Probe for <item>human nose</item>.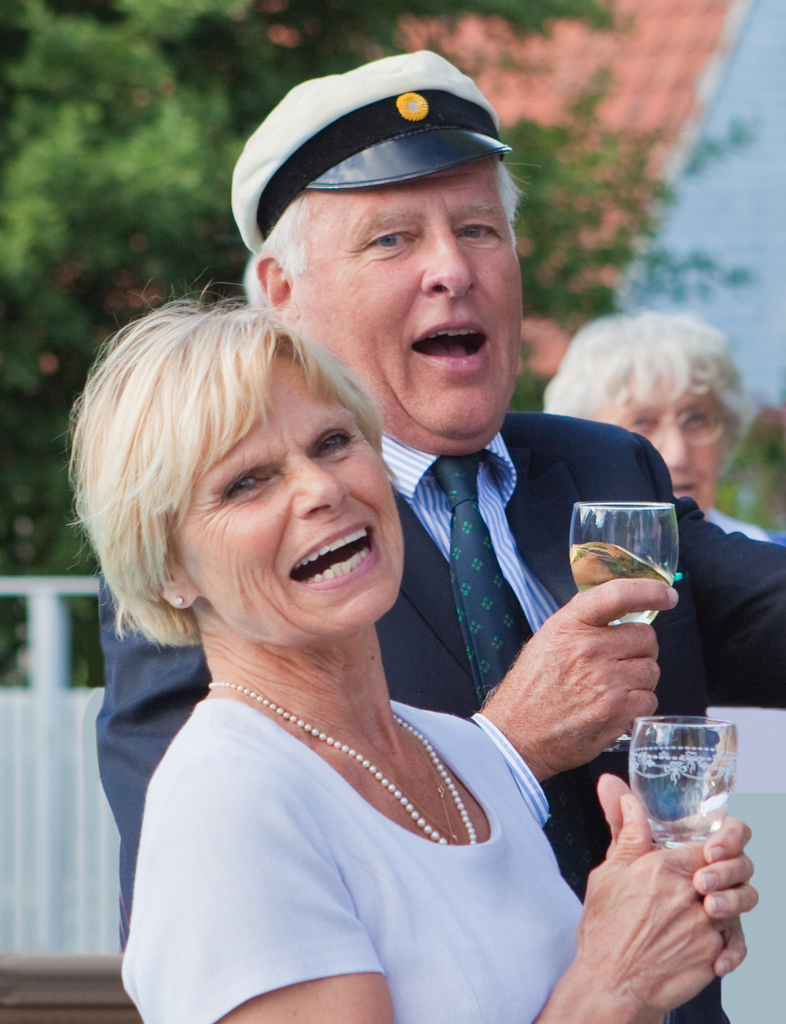
Probe result: Rect(422, 230, 480, 300).
